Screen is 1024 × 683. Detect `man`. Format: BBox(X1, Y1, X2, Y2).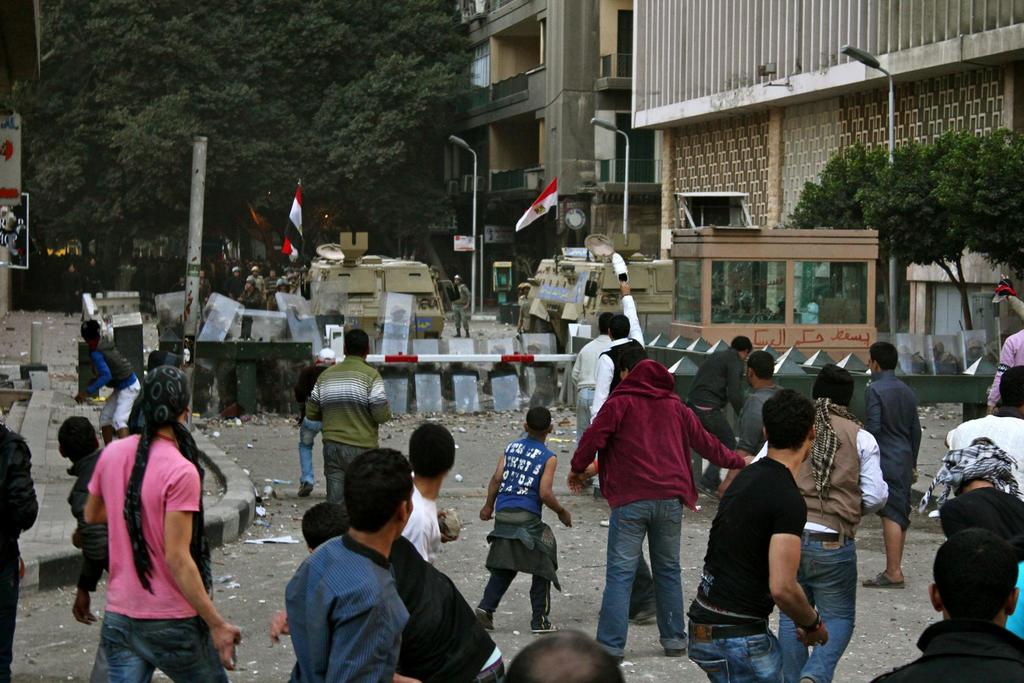
BBox(579, 335, 737, 668).
